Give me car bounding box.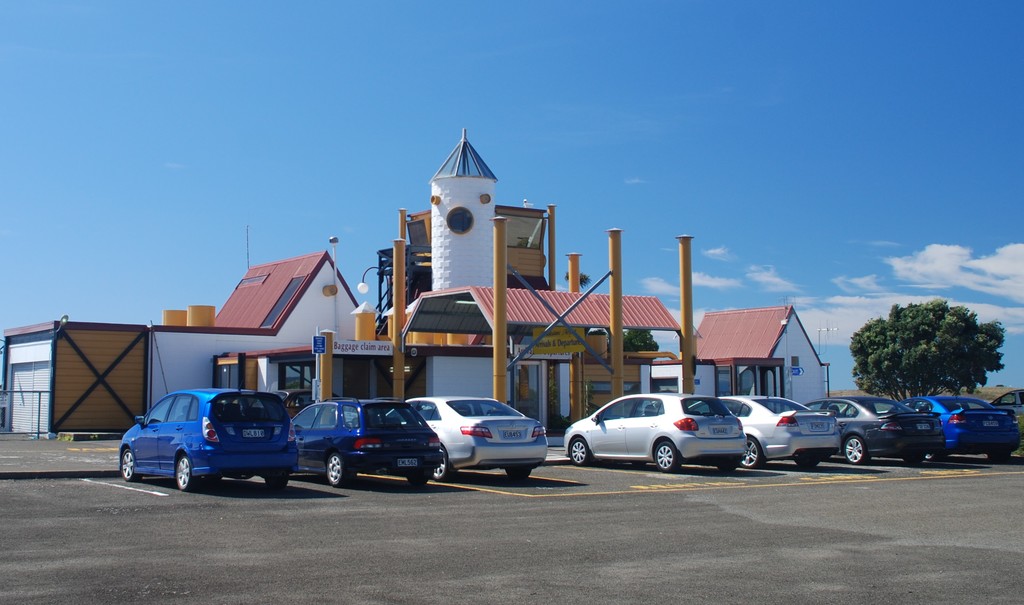
box(806, 398, 948, 468).
